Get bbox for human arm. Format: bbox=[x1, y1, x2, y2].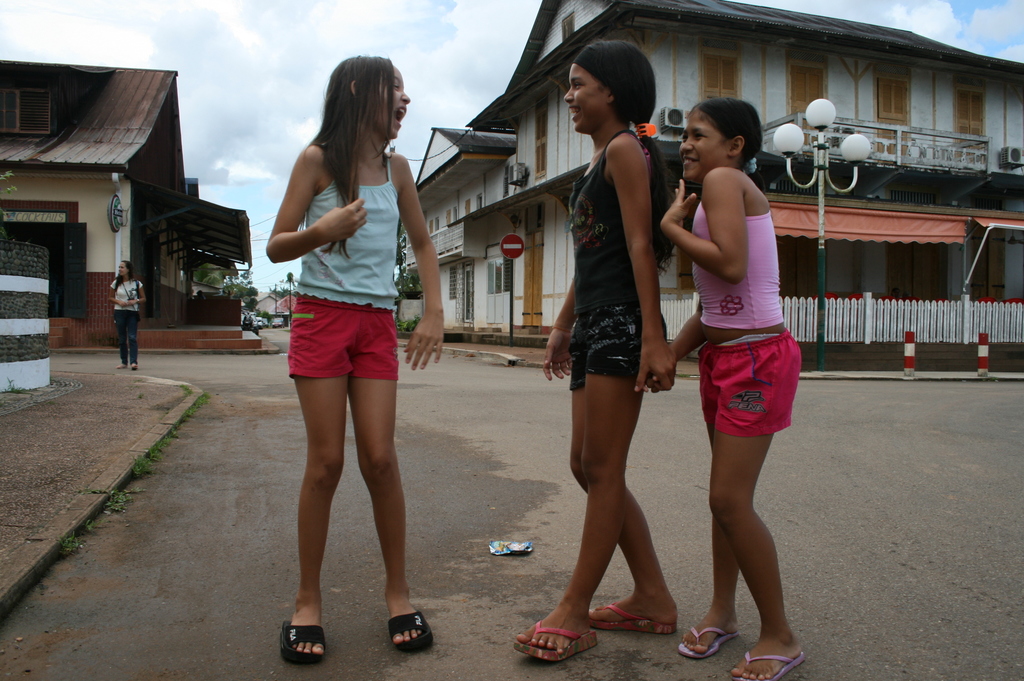
bbox=[394, 151, 446, 370].
